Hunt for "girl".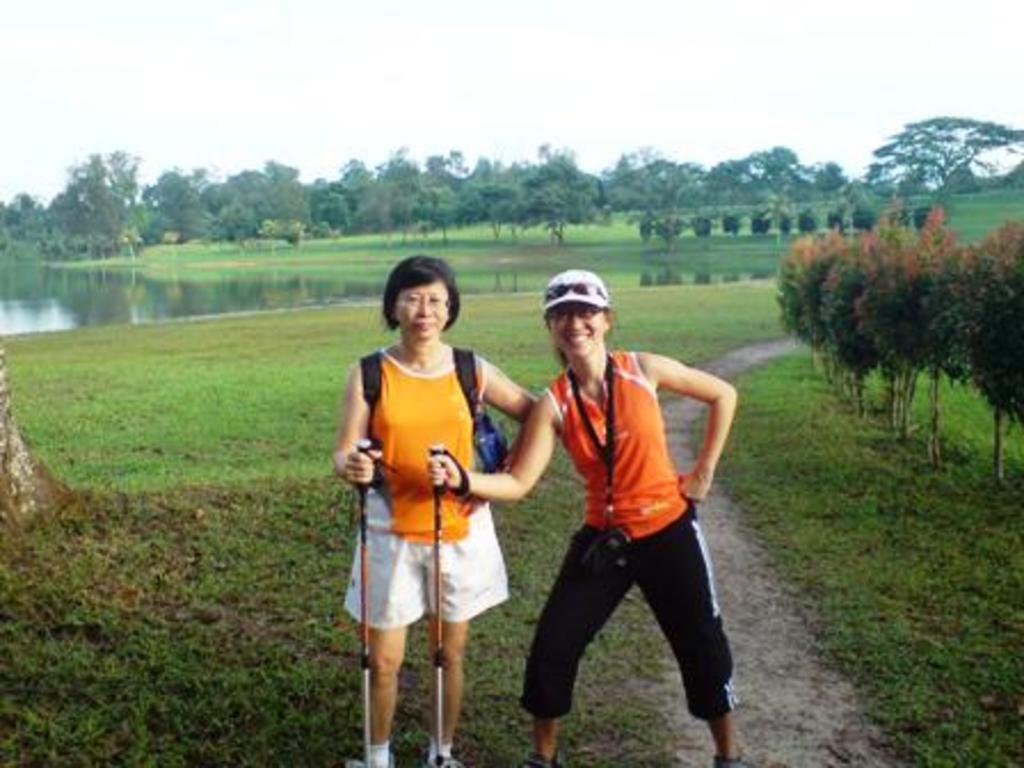
Hunted down at {"x1": 425, "y1": 263, "x2": 738, "y2": 757}.
